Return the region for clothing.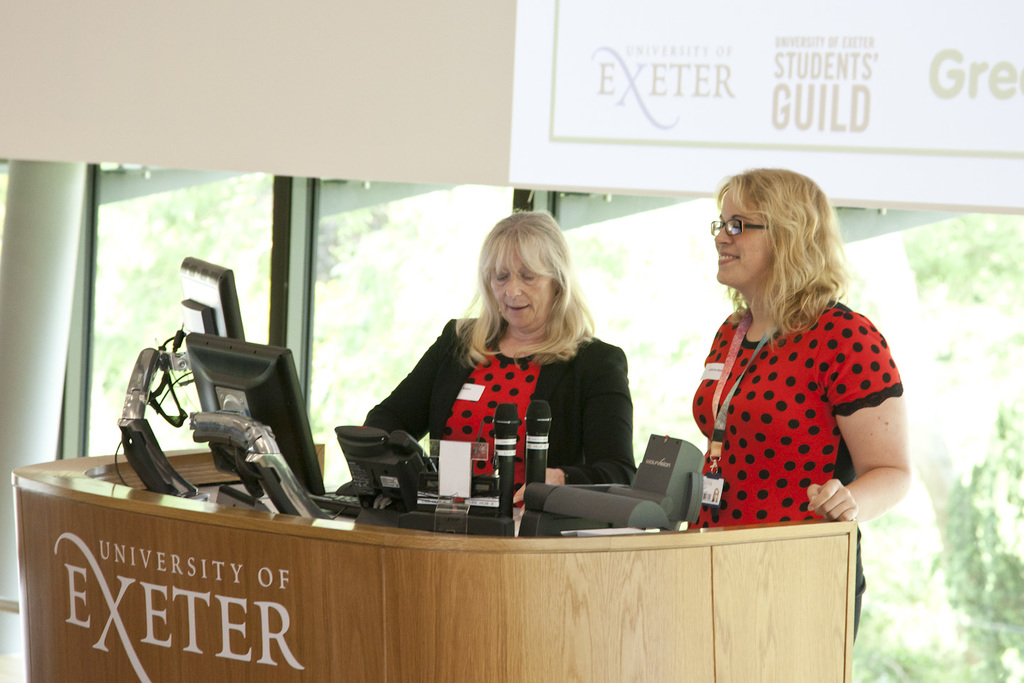
bbox=[358, 307, 632, 506].
